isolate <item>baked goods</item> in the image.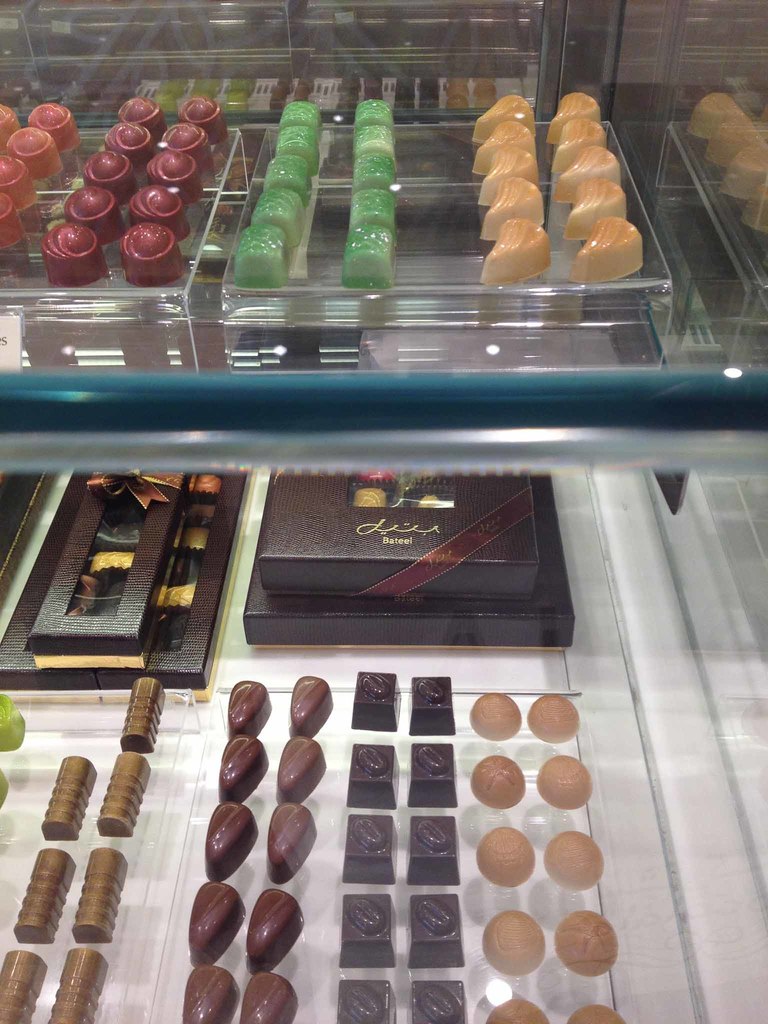
Isolated region: rect(548, 90, 600, 140).
